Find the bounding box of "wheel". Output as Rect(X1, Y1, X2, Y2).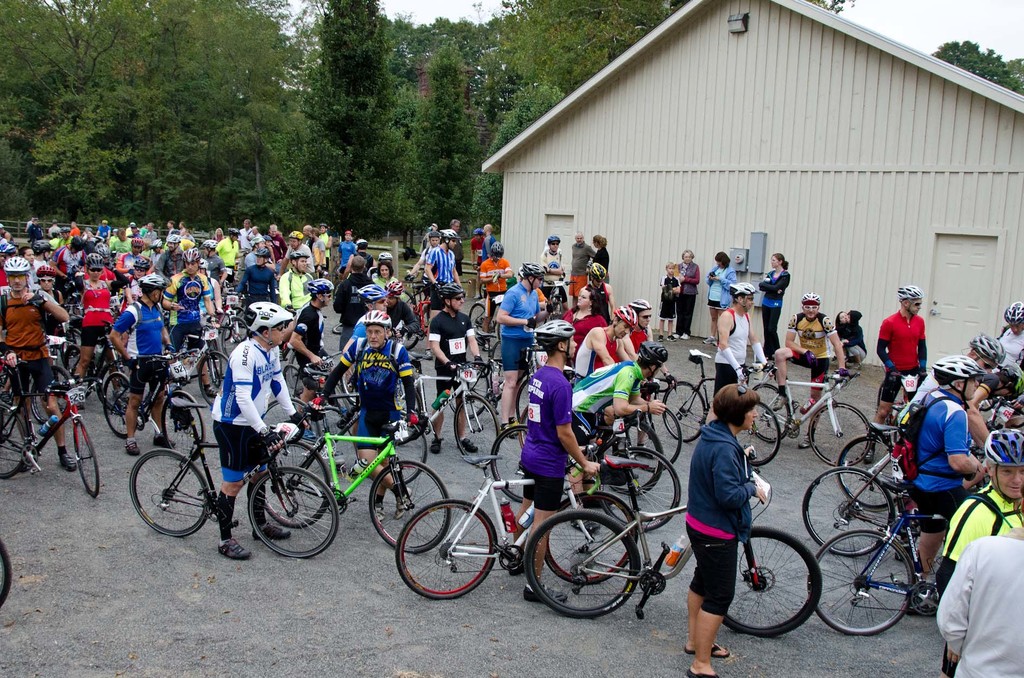
Rect(598, 416, 663, 493).
